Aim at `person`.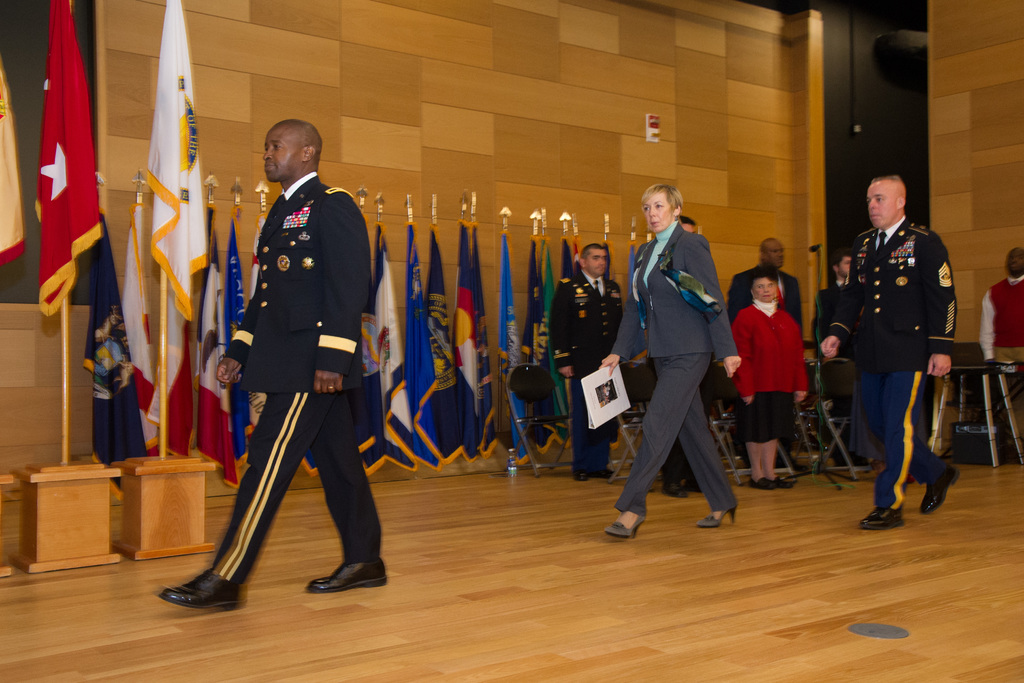
Aimed at <region>156, 120, 388, 607</region>.
